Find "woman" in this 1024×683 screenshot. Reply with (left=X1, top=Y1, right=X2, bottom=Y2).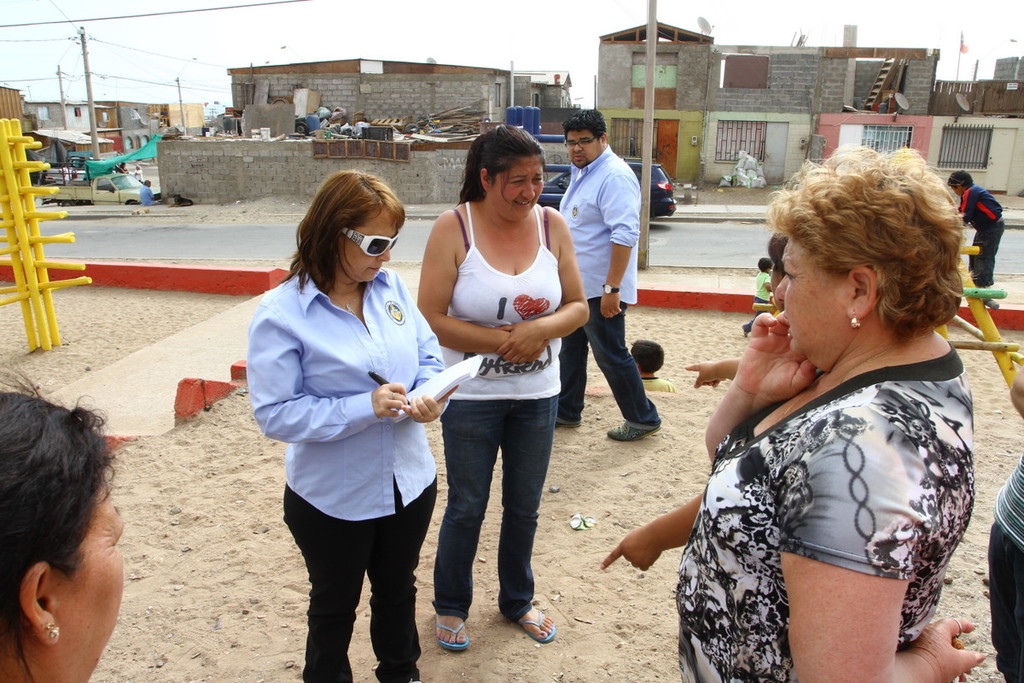
(left=414, top=128, right=596, bottom=654).
